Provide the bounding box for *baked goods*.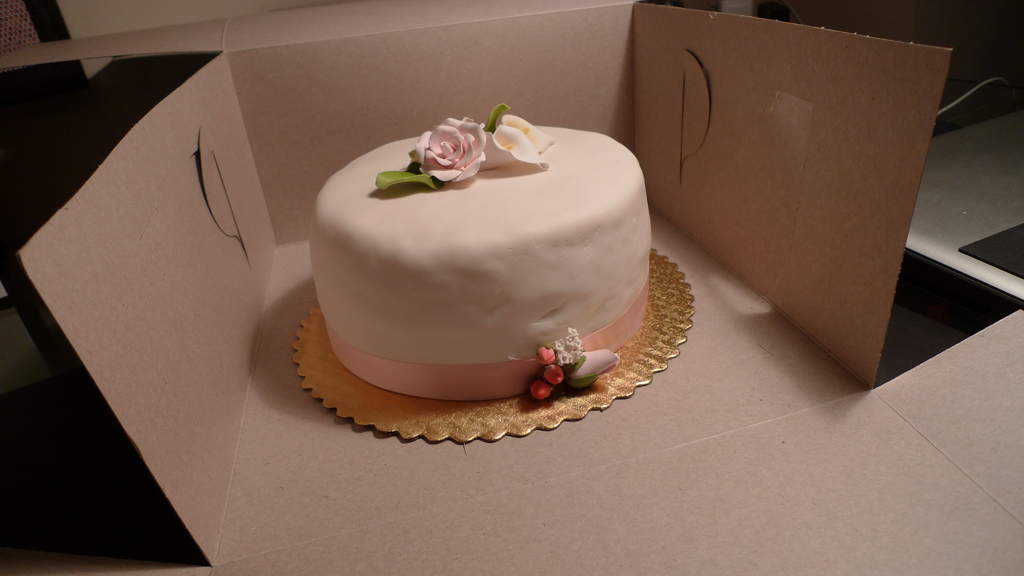
select_region(292, 109, 657, 426).
